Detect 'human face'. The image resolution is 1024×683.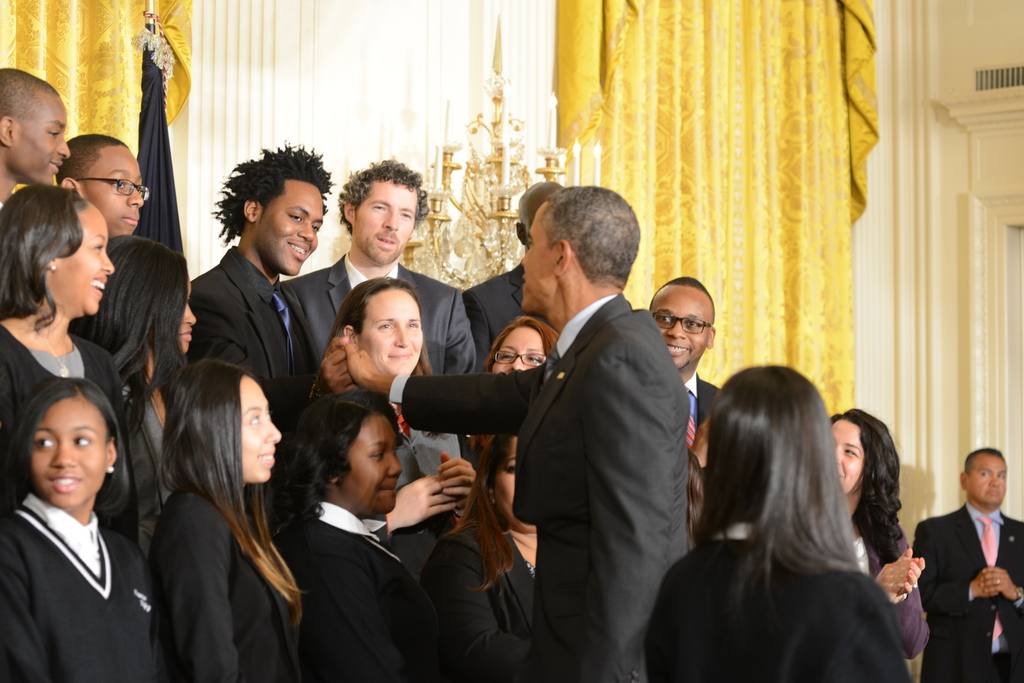
(left=10, top=97, right=68, bottom=184).
